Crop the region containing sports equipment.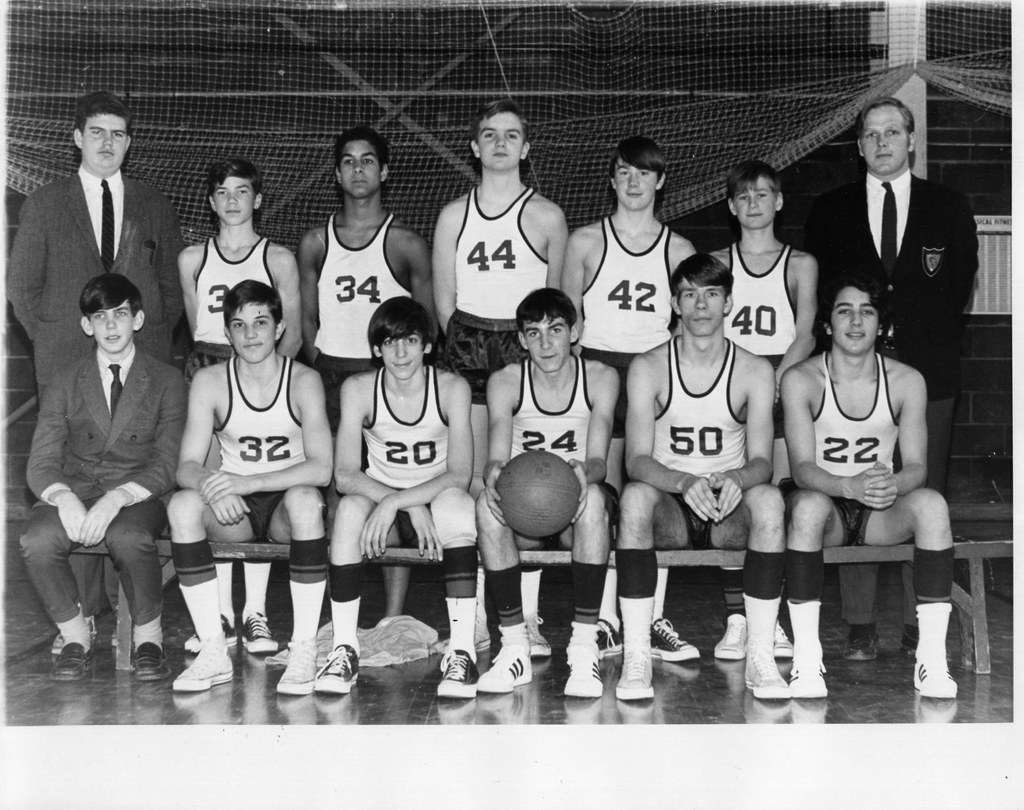
Crop region: 314/645/359/695.
